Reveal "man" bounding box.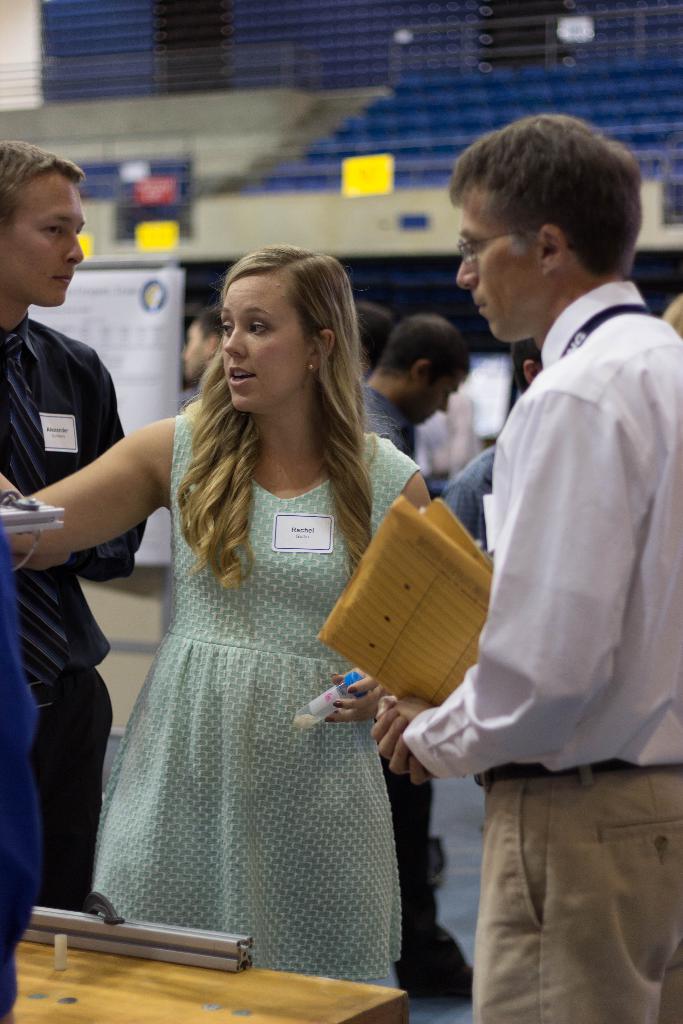
Revealed: locate(371, 113, 682, 1023).
